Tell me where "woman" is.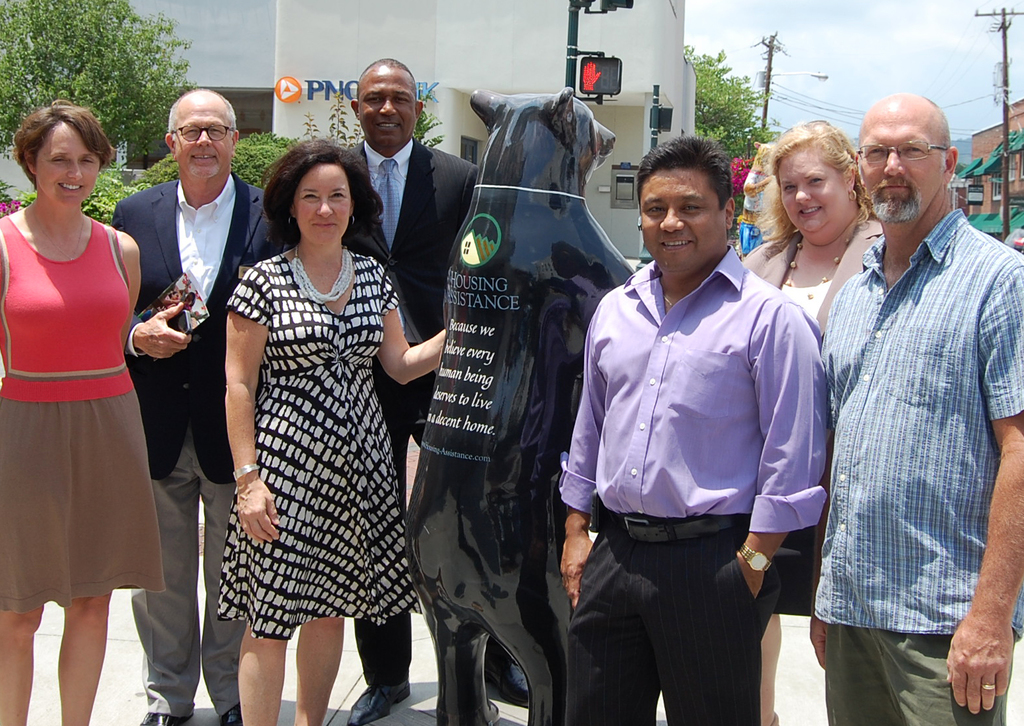
"woman" is at (left=737, top=122, right=887, bottom=725).
